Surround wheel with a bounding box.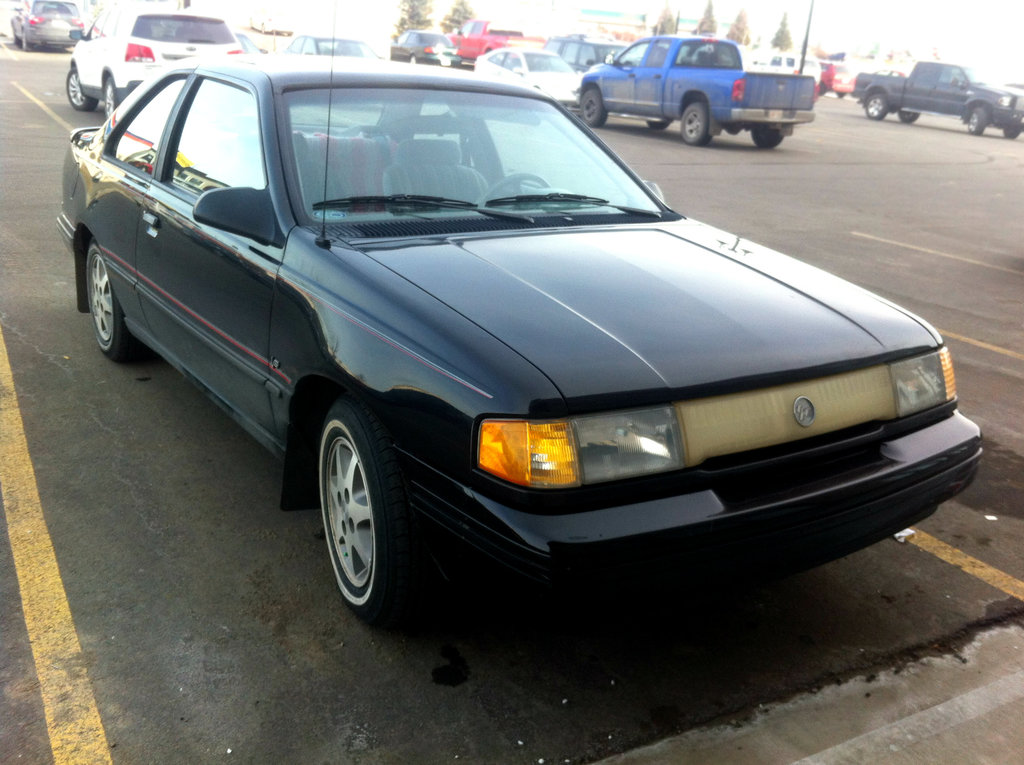
646:121:669:129.
